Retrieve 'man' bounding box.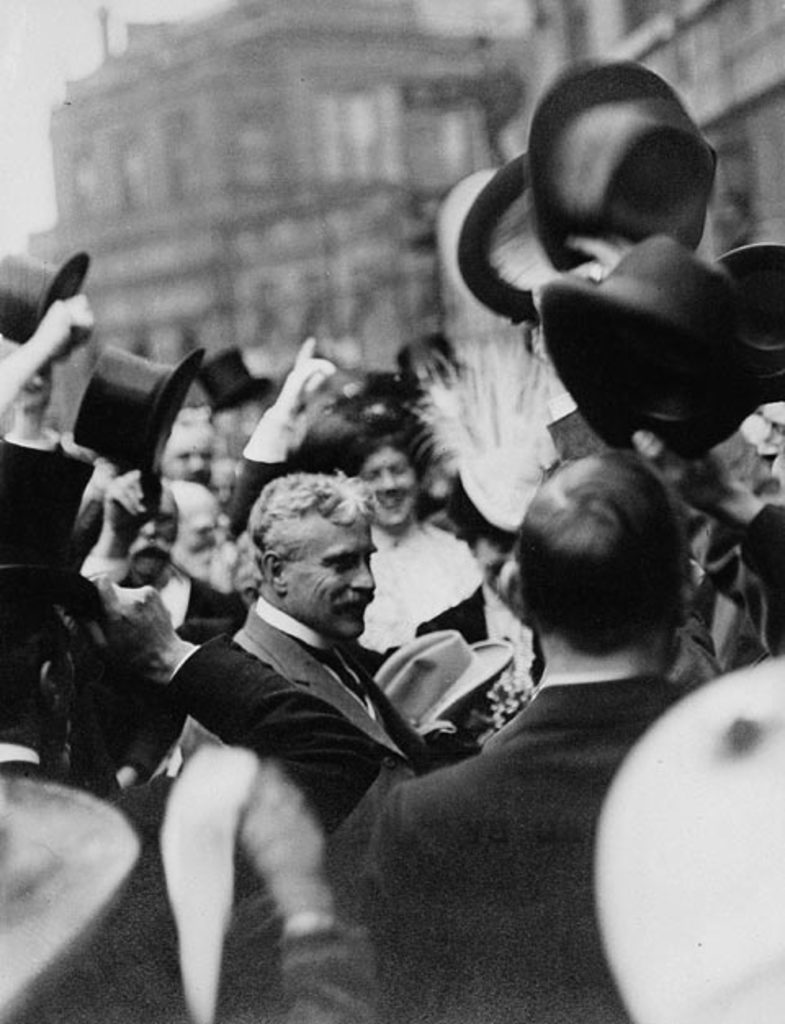
Bounding box: [164,471,432,1022].
